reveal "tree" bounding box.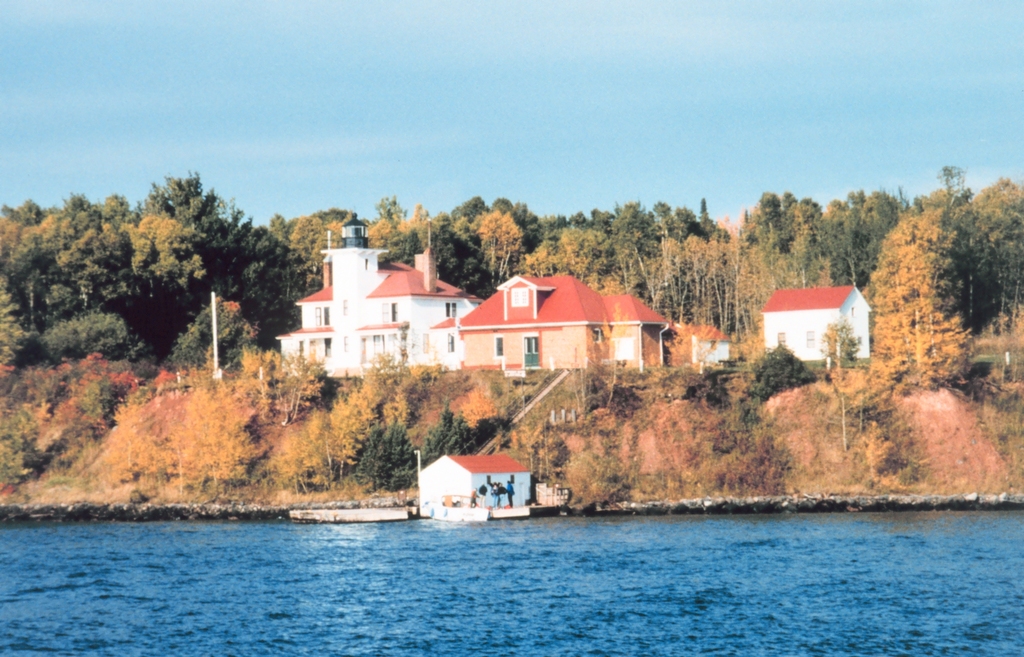
Revealed: [168,295,259,368].
